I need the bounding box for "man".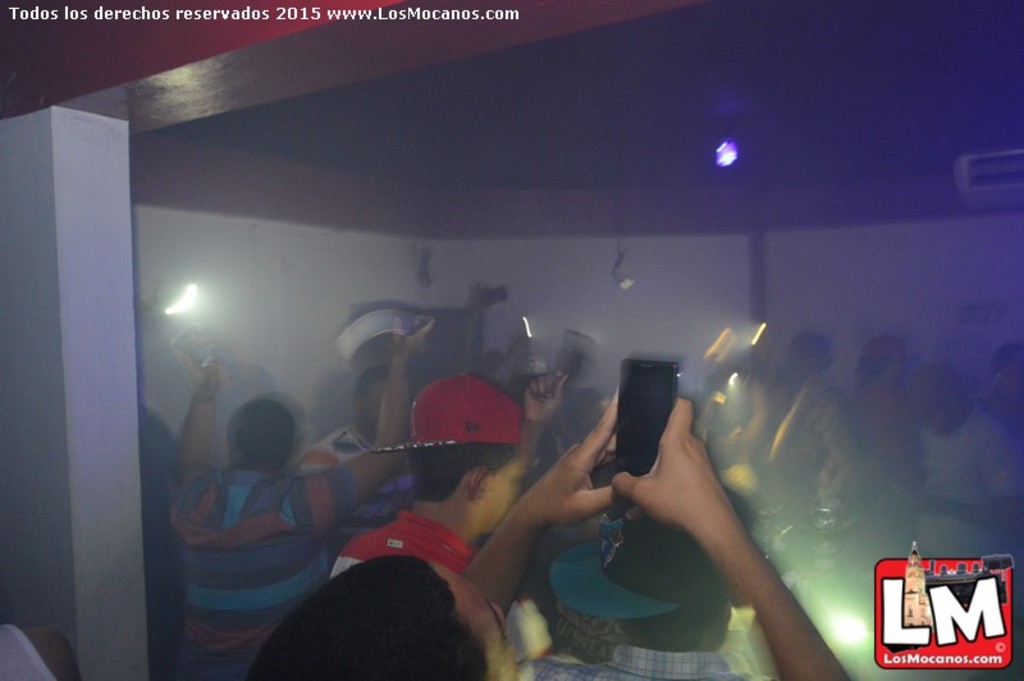
Here it is: 297:376:422:549.
